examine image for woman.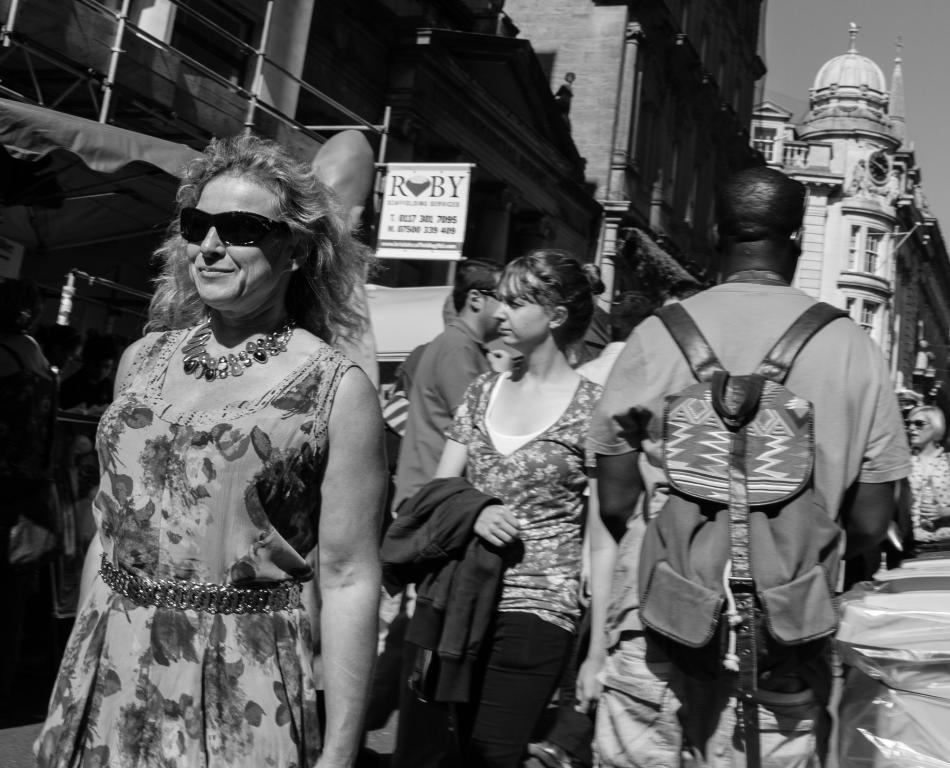
Examination result: l=378, t=259, r=626, b=757.
